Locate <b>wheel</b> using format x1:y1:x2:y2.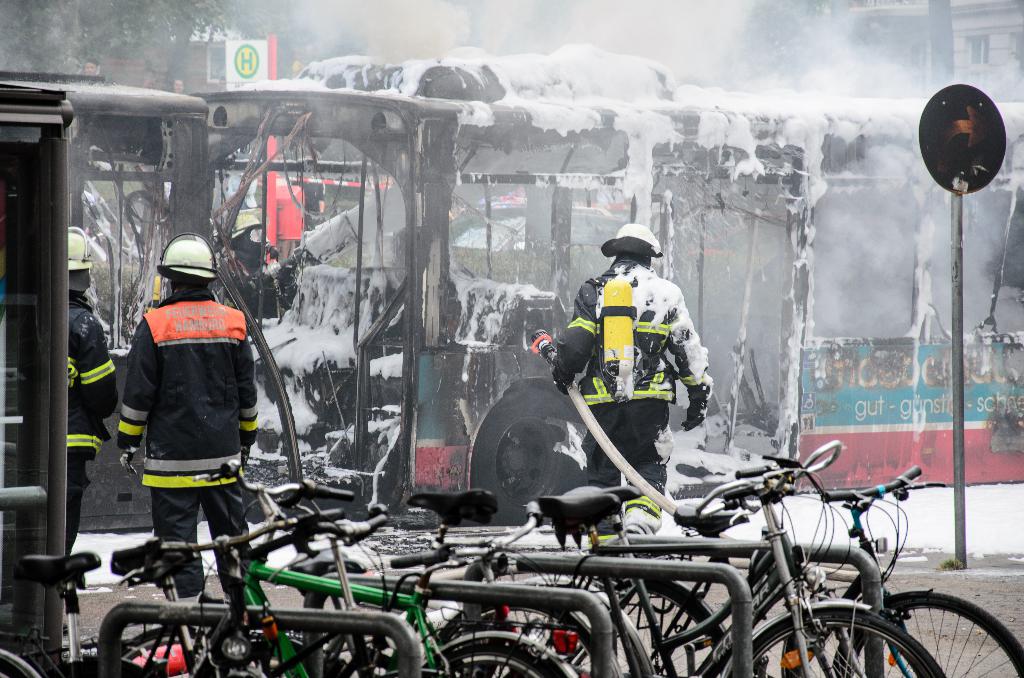
419:638:561:677.
